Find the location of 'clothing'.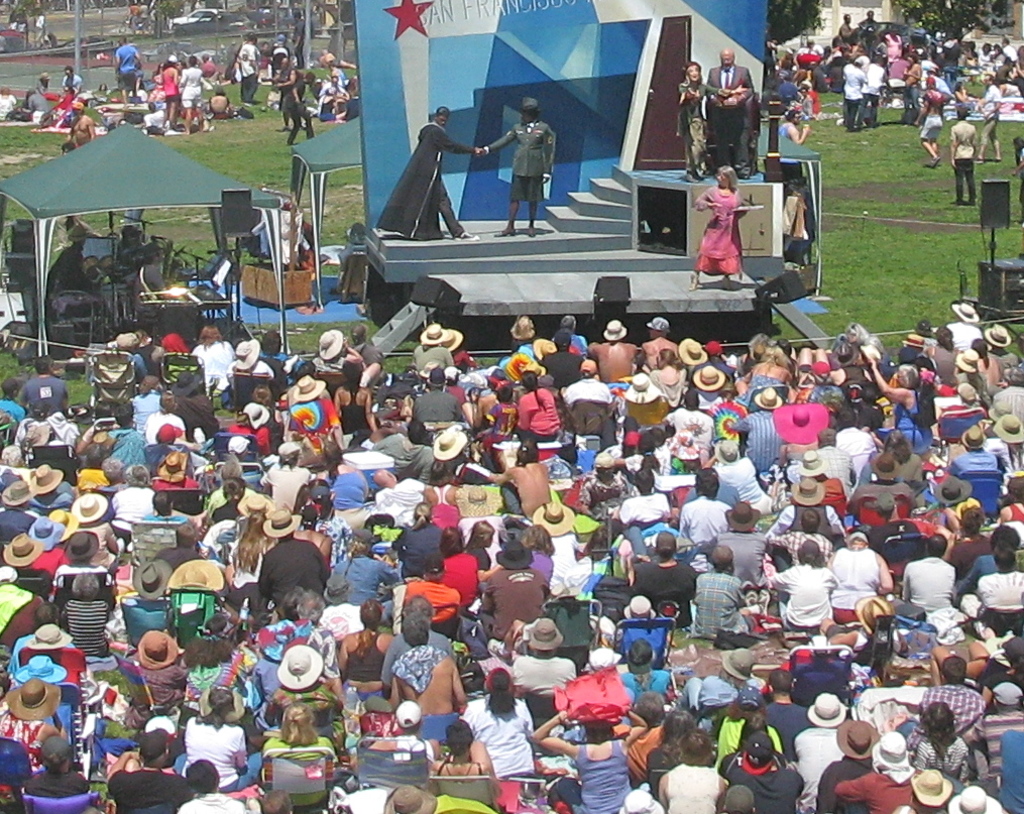
Location: box=[708, 63, 755, 172].
